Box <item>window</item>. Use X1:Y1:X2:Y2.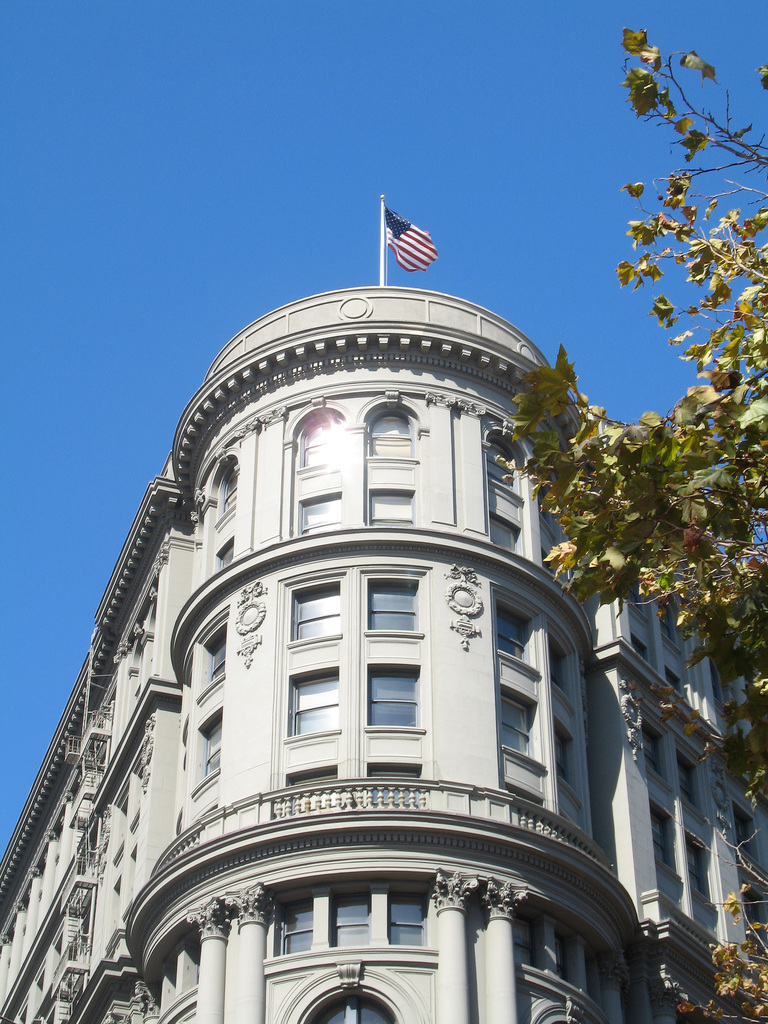
656:605:691:700.
